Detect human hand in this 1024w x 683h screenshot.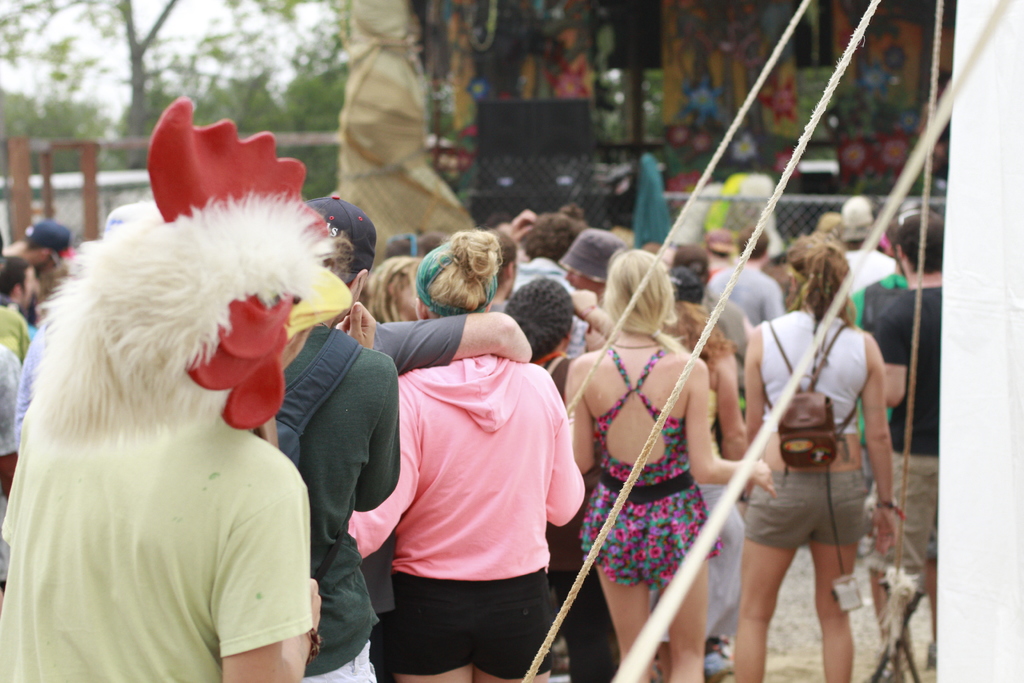
Detection: {"x1": 508, "y1": 210, "x2": 536, "y2": 245}.
